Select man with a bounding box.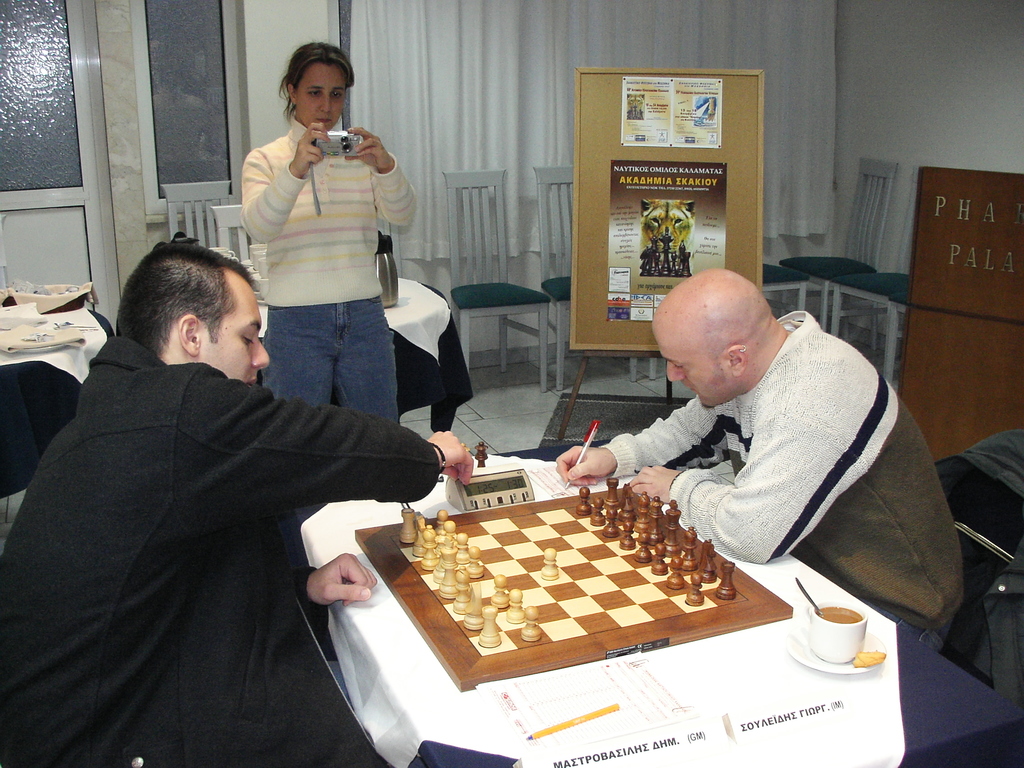
detection(0, 237, 479, 764).
